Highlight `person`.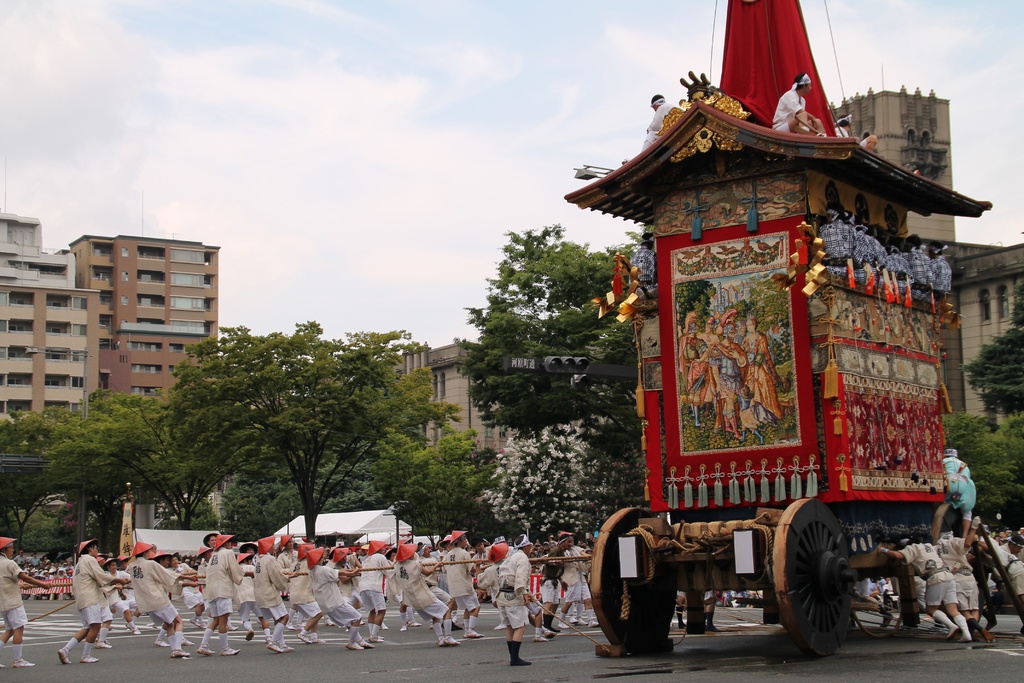
Highlighted region: Rect(257, 539, 296, 650).
